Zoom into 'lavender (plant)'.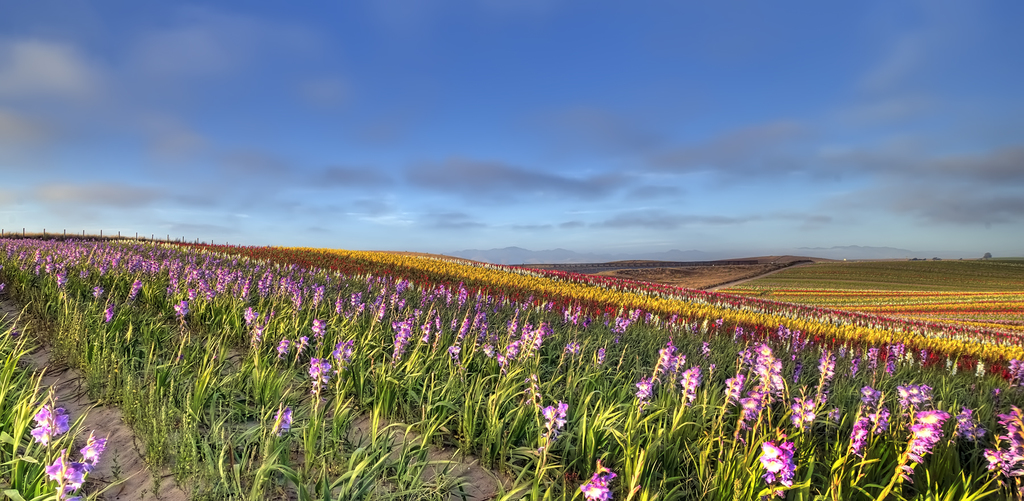
Zoom target: (x1=504, y1=327, x2=522, y2=369).
